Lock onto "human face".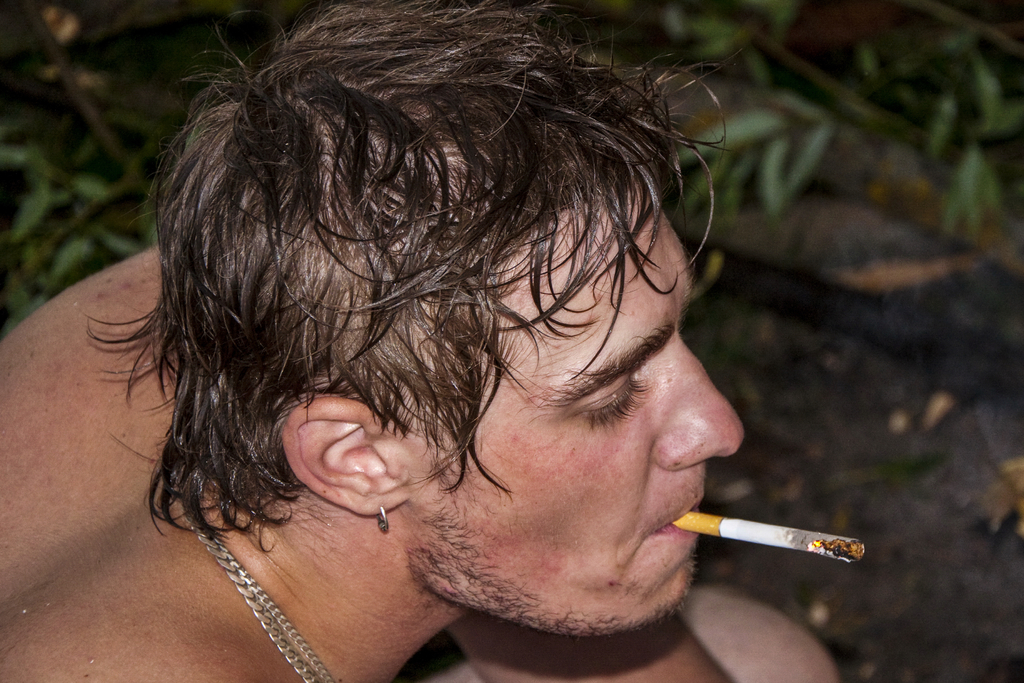
Locked: left=429, top=173, right=744, bottom=638.
